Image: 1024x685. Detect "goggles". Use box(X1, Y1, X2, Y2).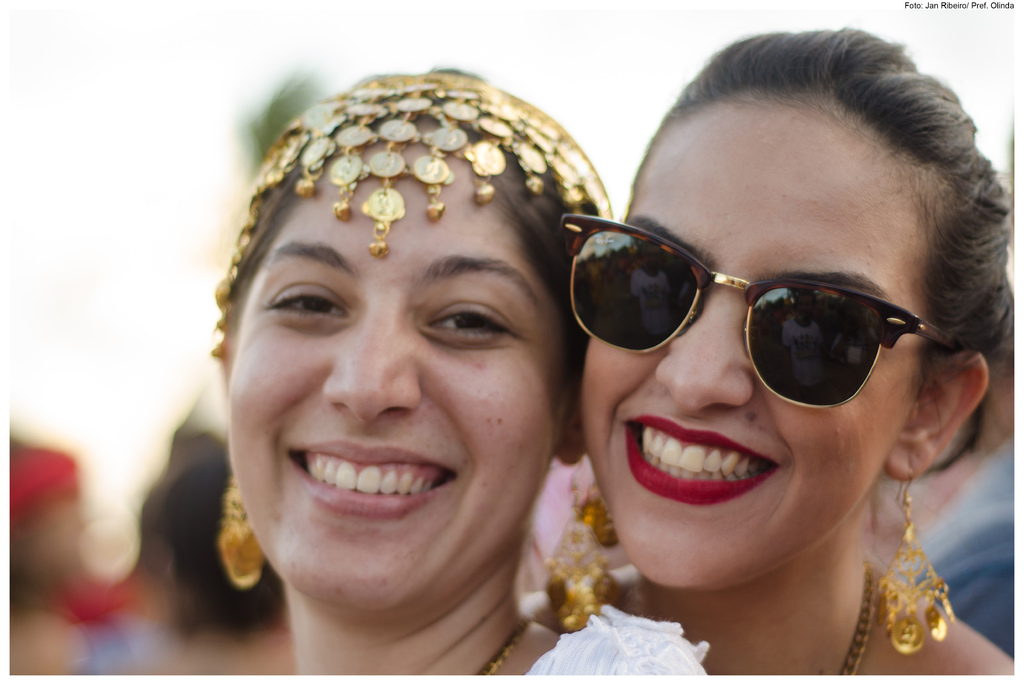
box(587, 213, 968, 413).
